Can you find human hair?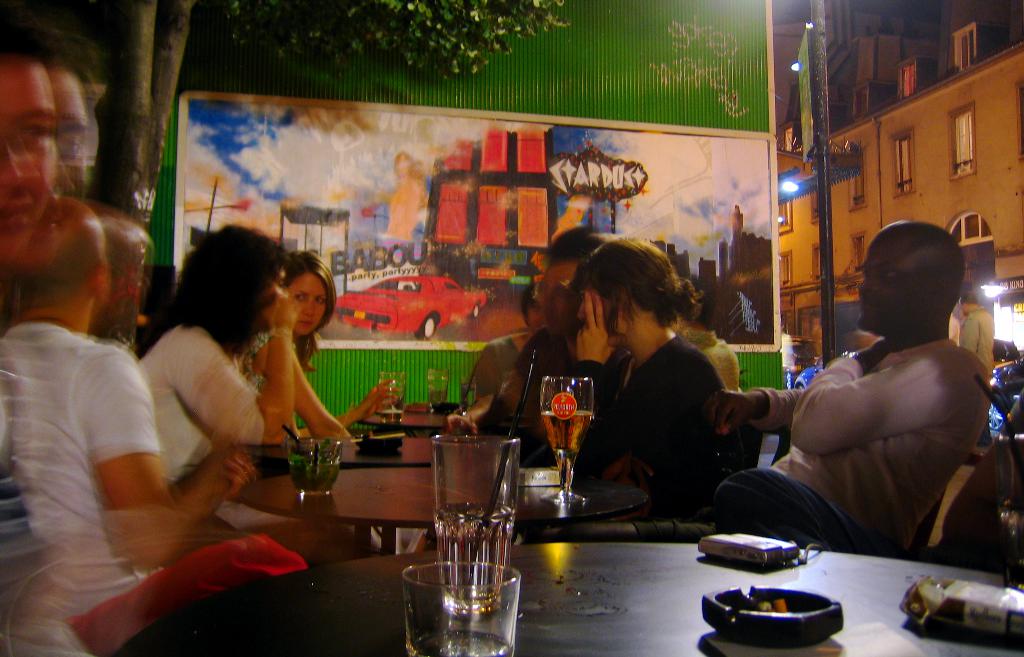
Yes, bounding box: <bbox>552, 238, 711, 368</bbox>.
